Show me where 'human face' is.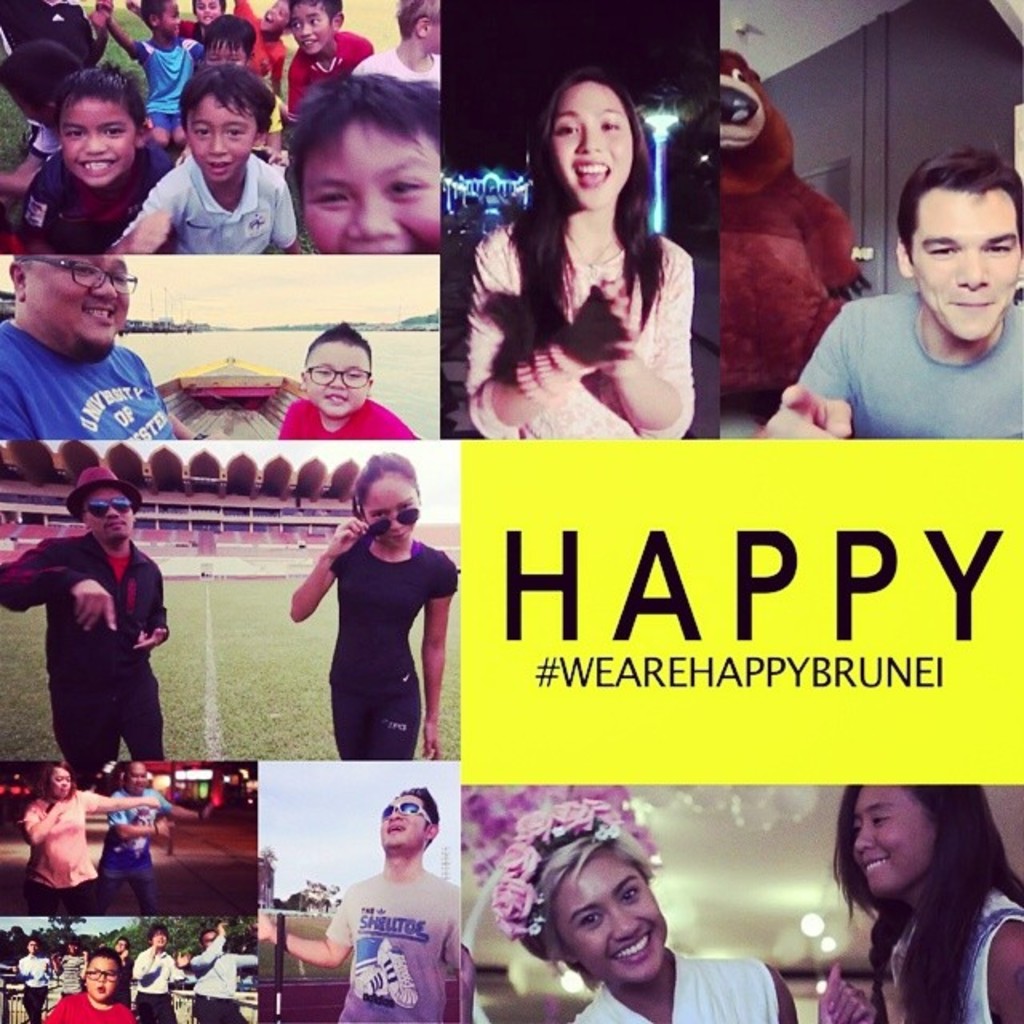
'human face' is at <box>378,790,419,845</box>.
